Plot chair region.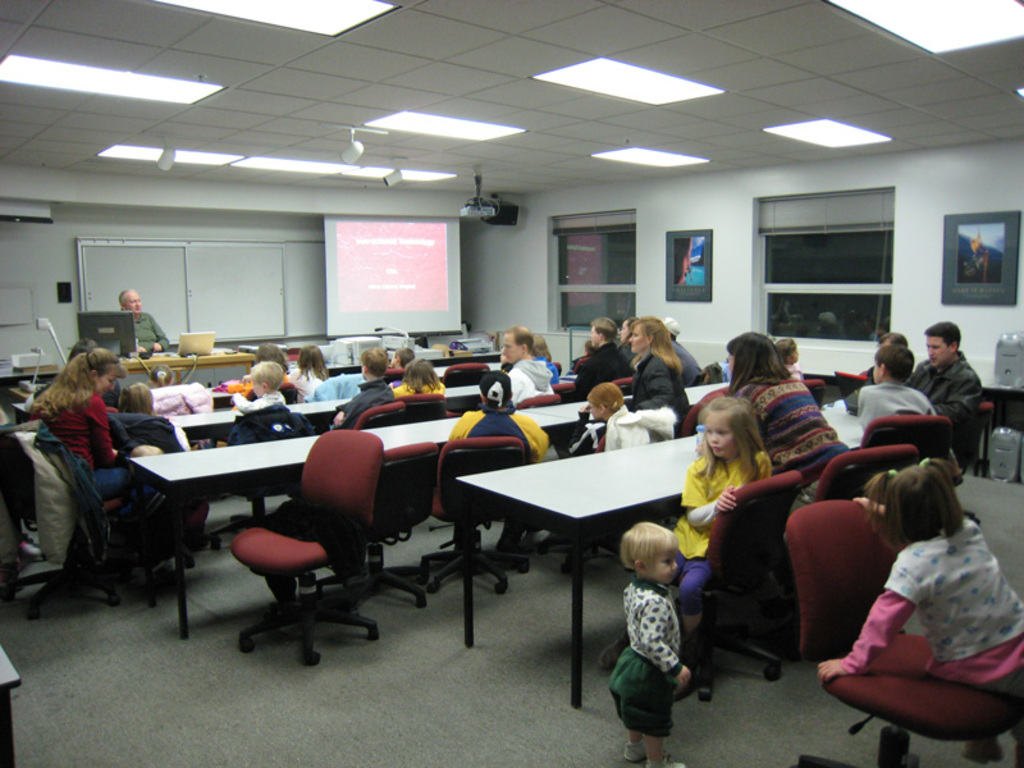
Plotted at pyautogui.locateOnScreen(833, 365, 865, 396).
